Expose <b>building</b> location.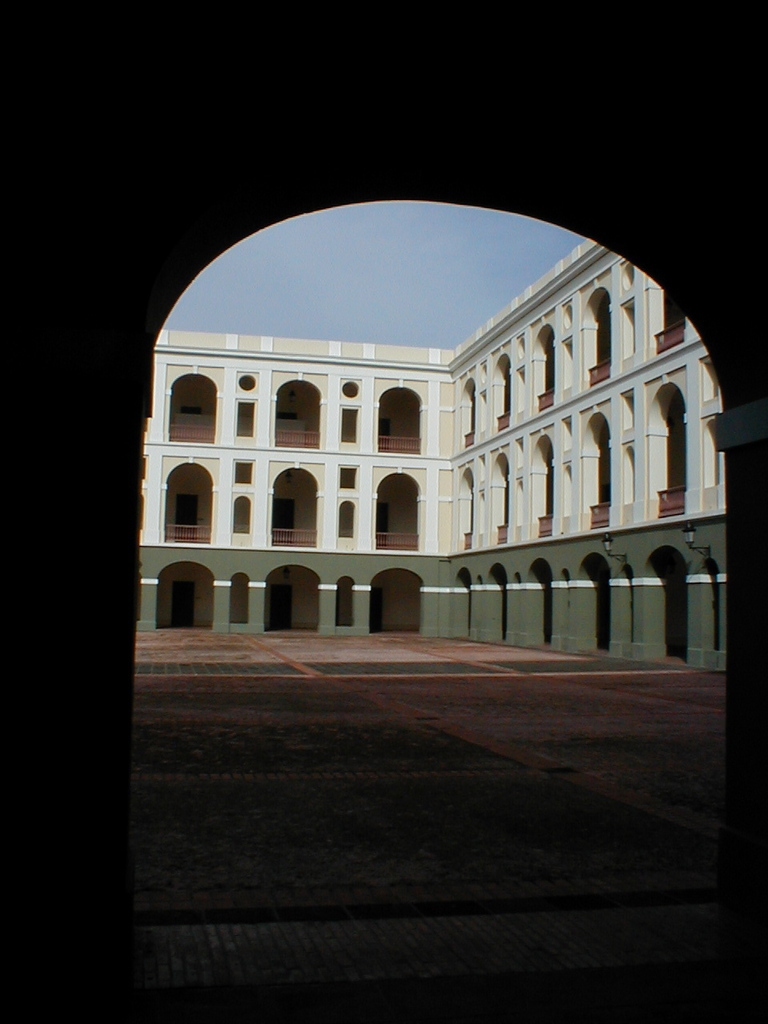
Exposed at bbox=(0, 0, 767, 1023).
